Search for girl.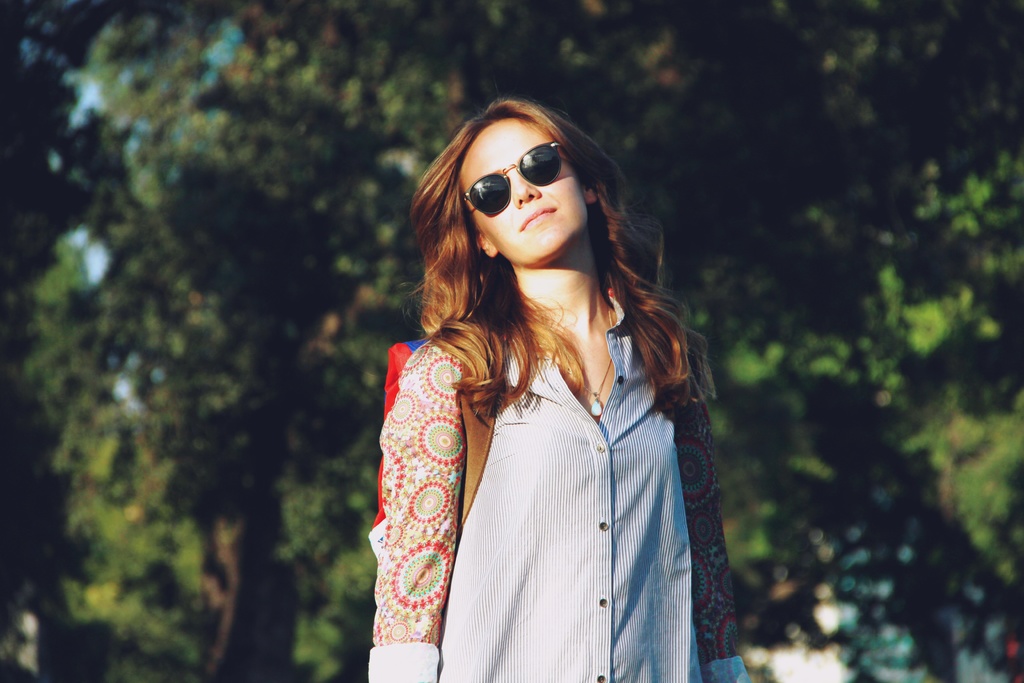
Found at BBox(369, 97, 753, 682).
